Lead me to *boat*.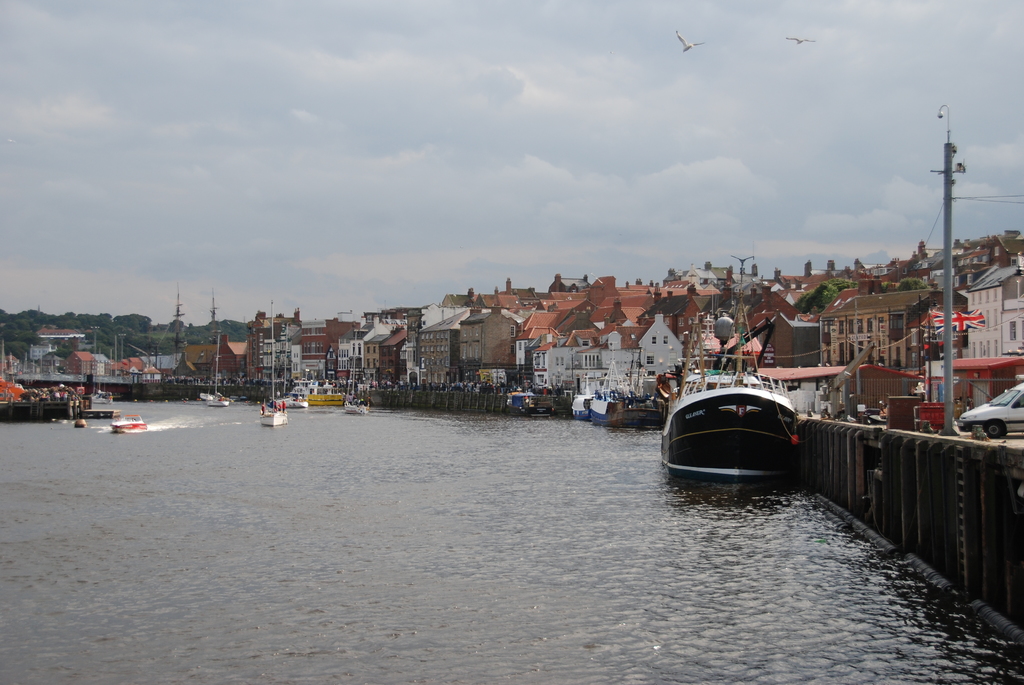
Lead to (657, 326, 838, 496).
